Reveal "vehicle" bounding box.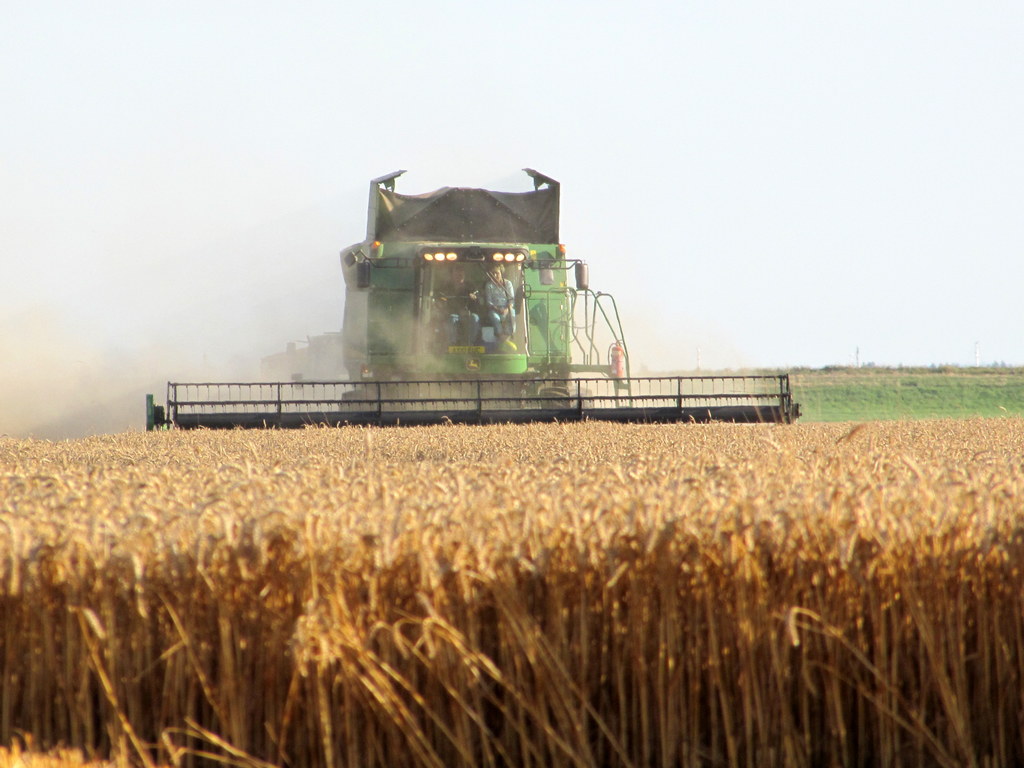
Revealed: crop(336, 166, 628, 412).
